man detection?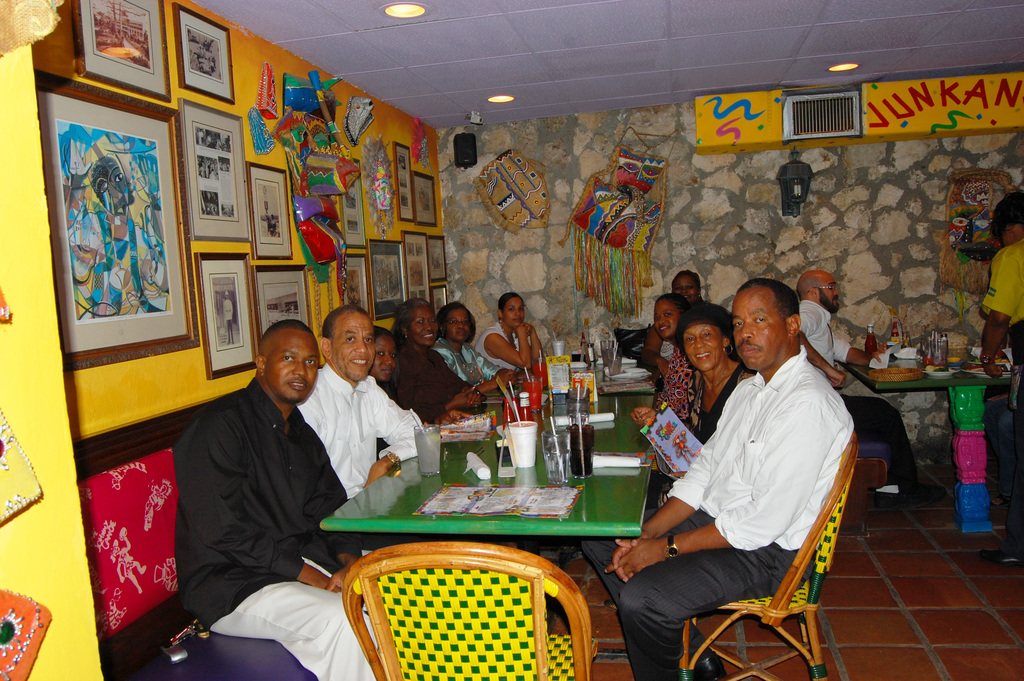
[296, 300, 436, 502]
